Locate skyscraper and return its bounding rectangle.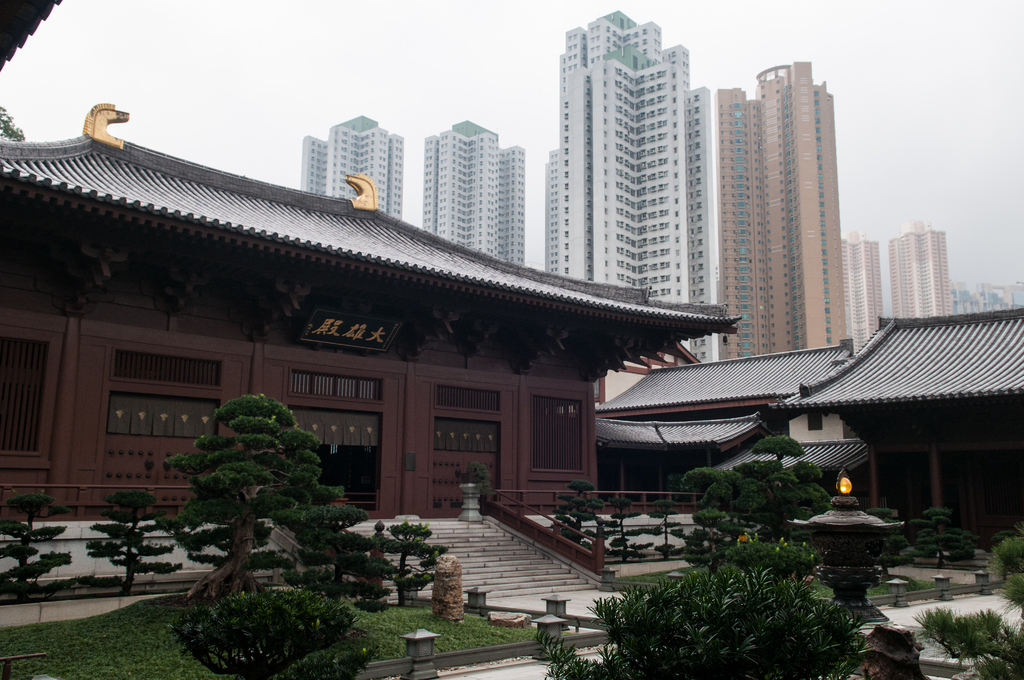
x1=883, y1=224, x2=960, y2=318.
